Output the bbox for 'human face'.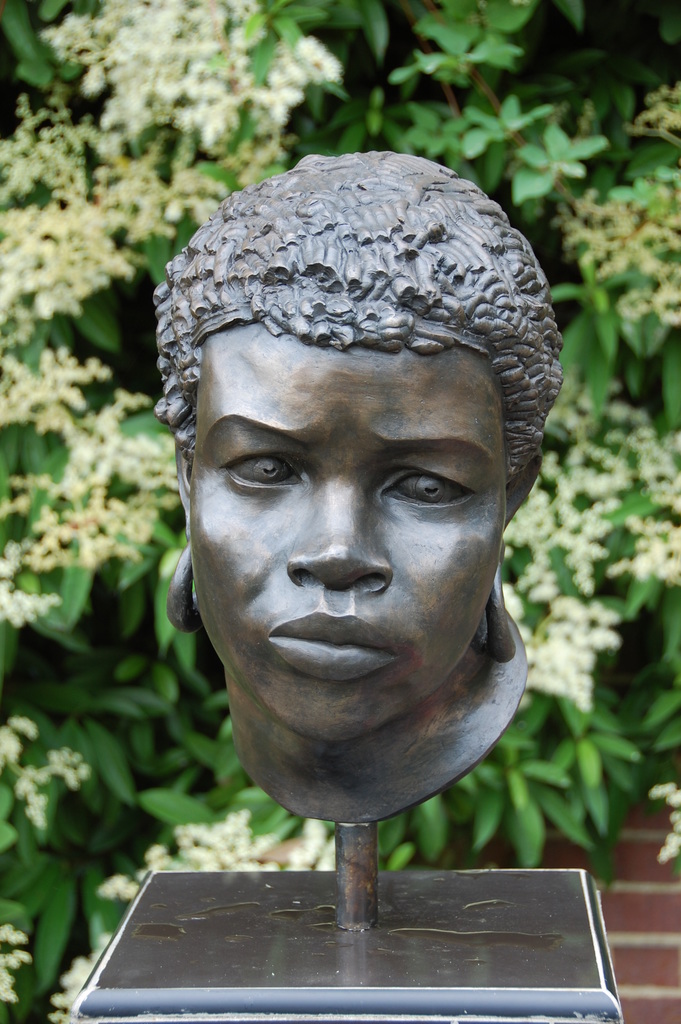
Rect(183, 314, 507, 745).
